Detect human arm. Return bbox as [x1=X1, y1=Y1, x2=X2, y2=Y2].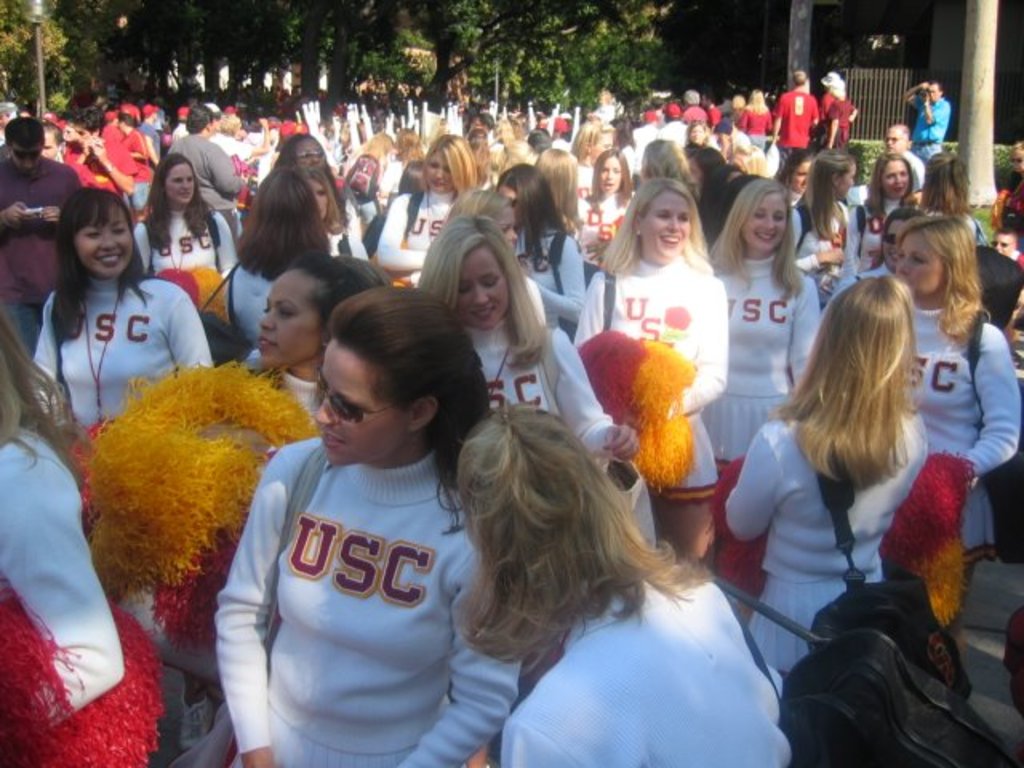
[x1=954, y1=339, x2=1022, y2=488].
